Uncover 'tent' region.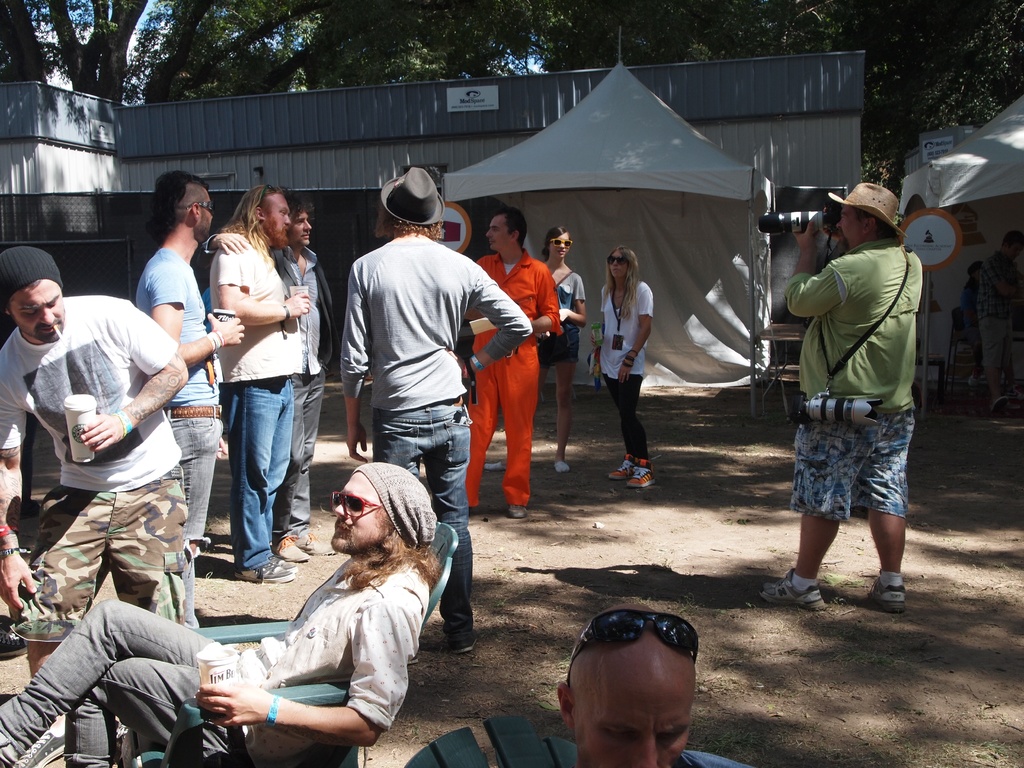
Uncovered: select_region(887, 95, 1023, 397).
